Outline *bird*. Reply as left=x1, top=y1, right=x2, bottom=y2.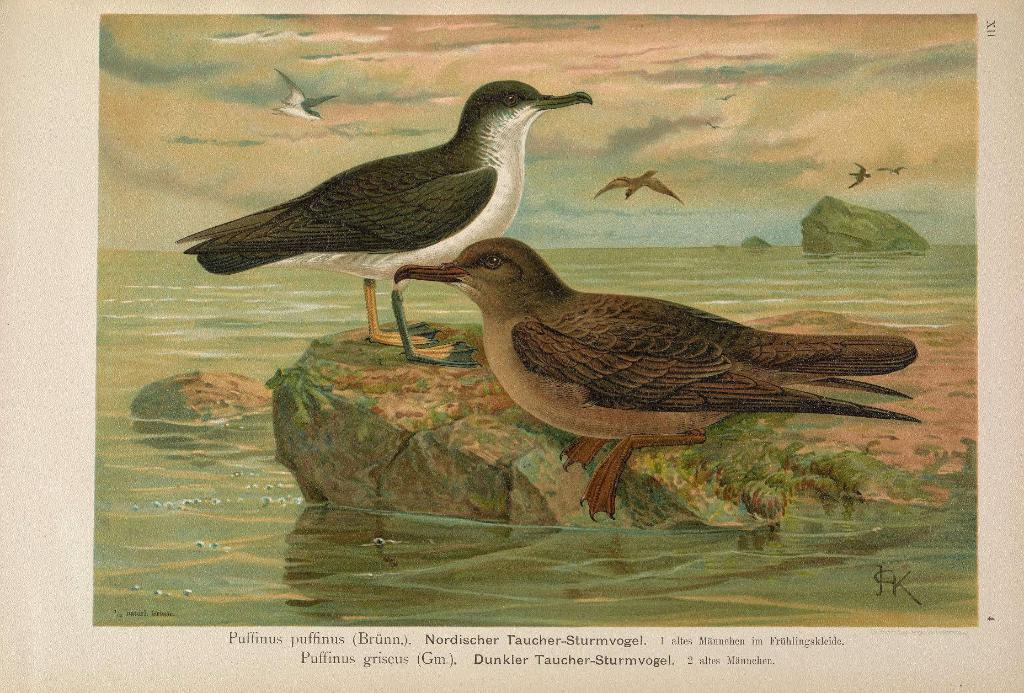
left=845, top=160, right=876, bottom=193.
